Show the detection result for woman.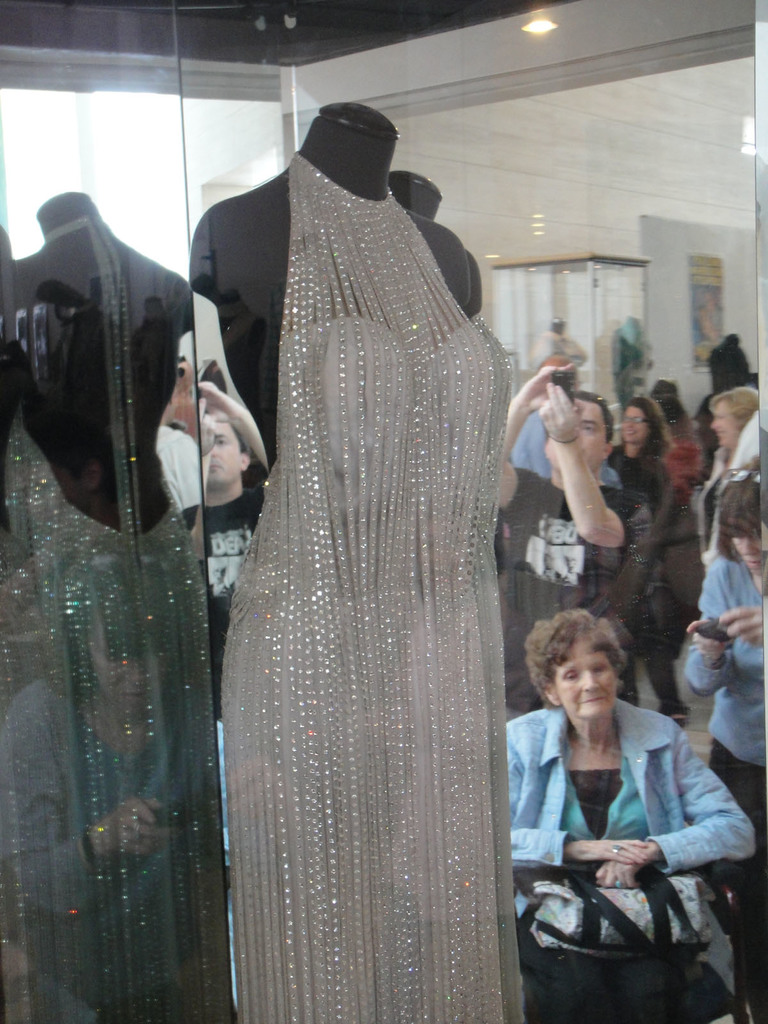
pyautogui.locateOnScreen(505, 585, 742, 1012).
